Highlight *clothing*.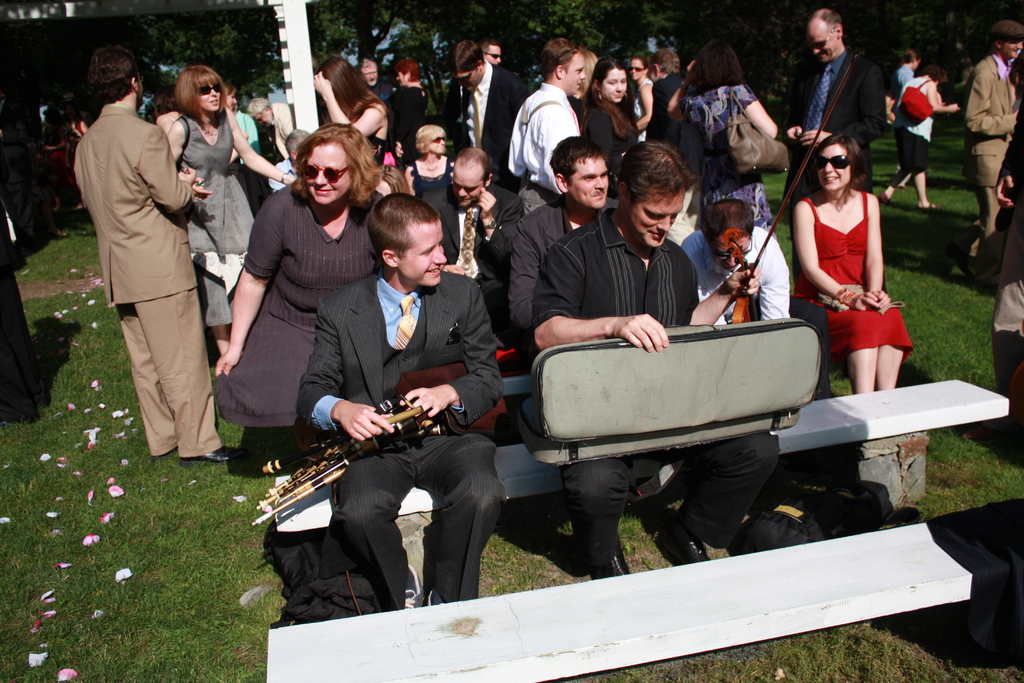
Highlighted region: (left=76, top=54, right=222, bottom=482).
